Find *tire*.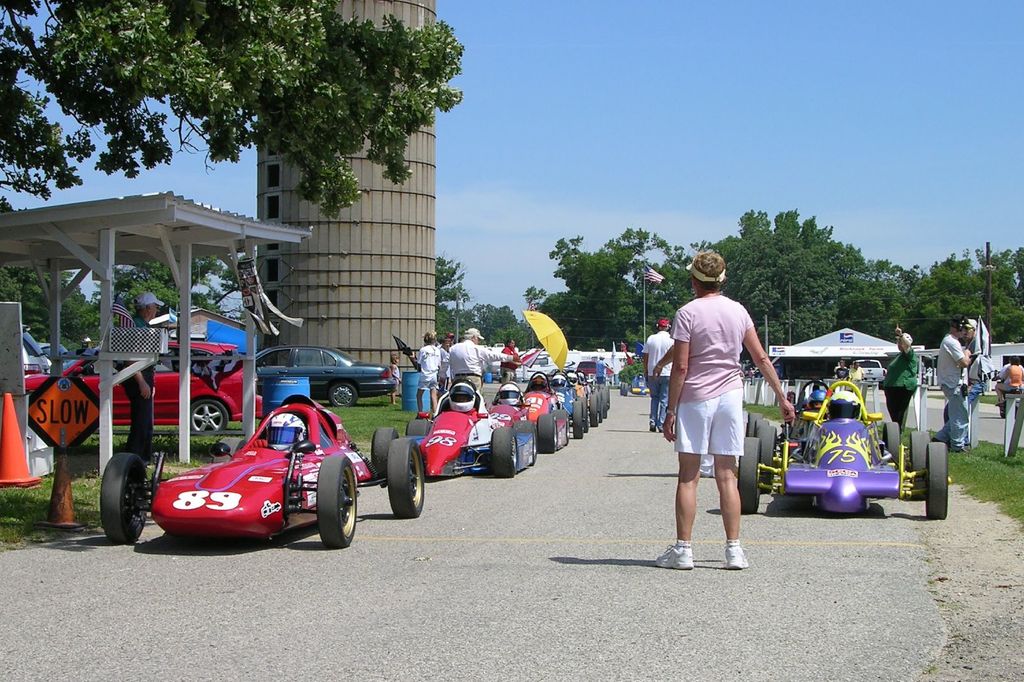
bbox=[371, 425, 398, 482].
